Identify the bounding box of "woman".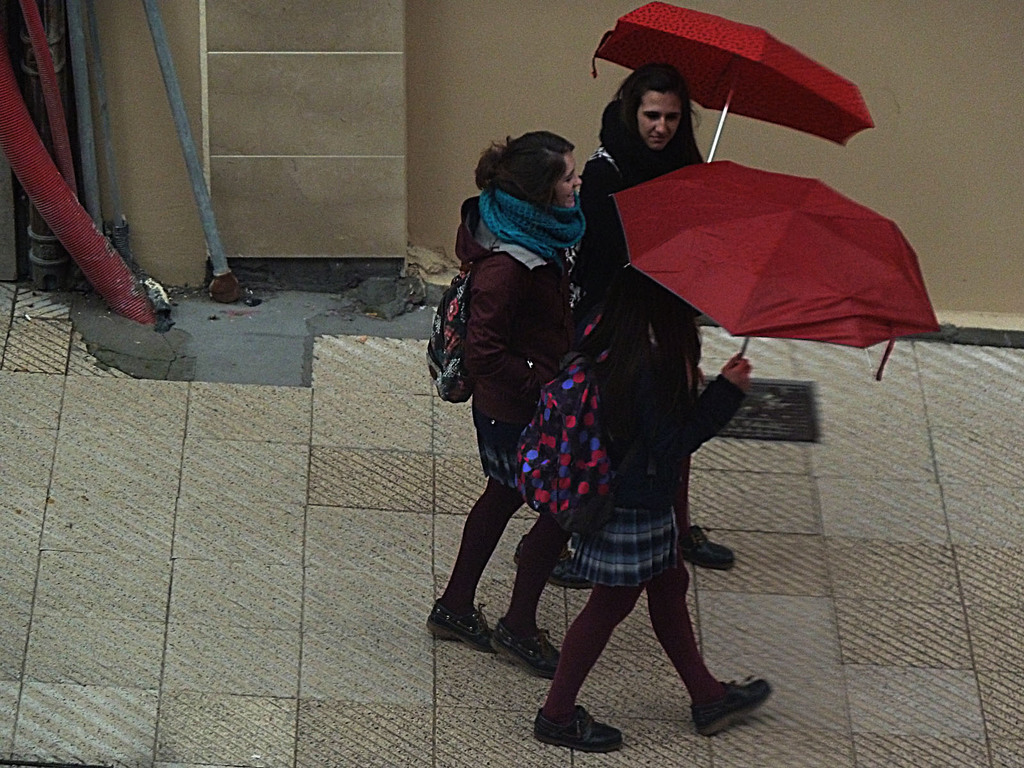
region(420, 129, 587, 676).
